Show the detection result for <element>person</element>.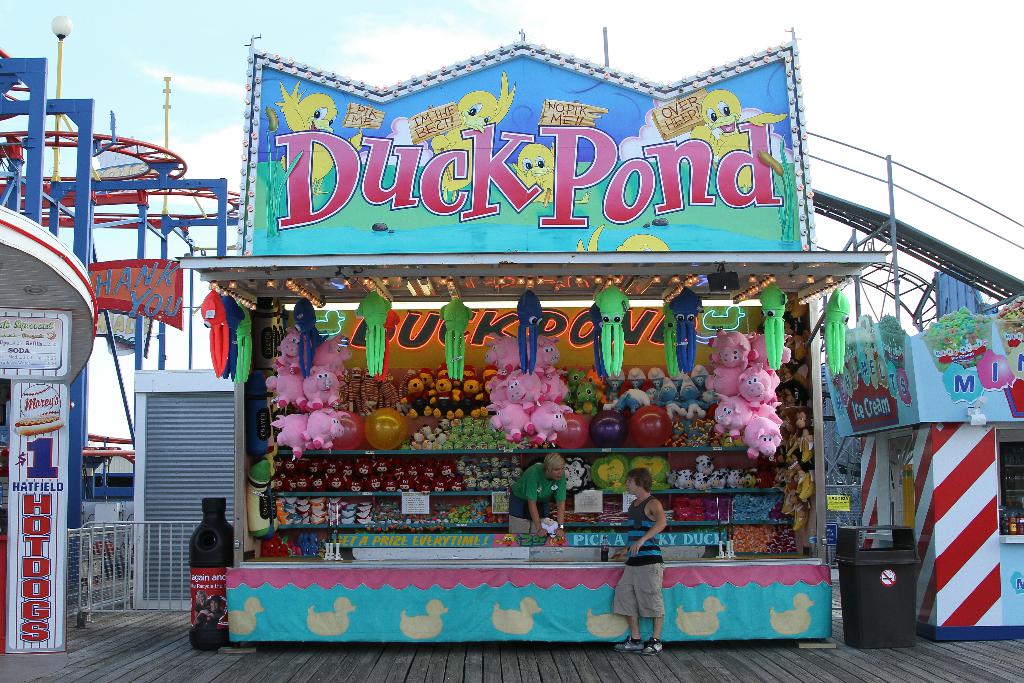
left=507, top=456, right=564, bottom=533.
